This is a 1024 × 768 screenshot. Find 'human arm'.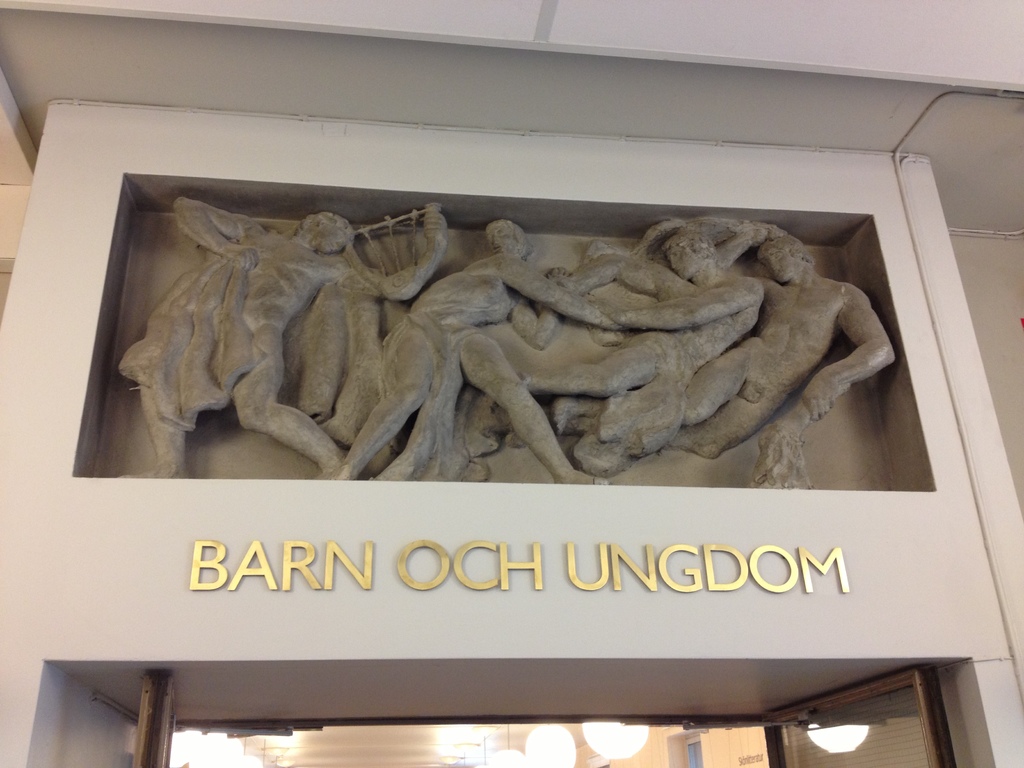
Bounding box: <bbox>174, 193, 271, 271</bbox>.
